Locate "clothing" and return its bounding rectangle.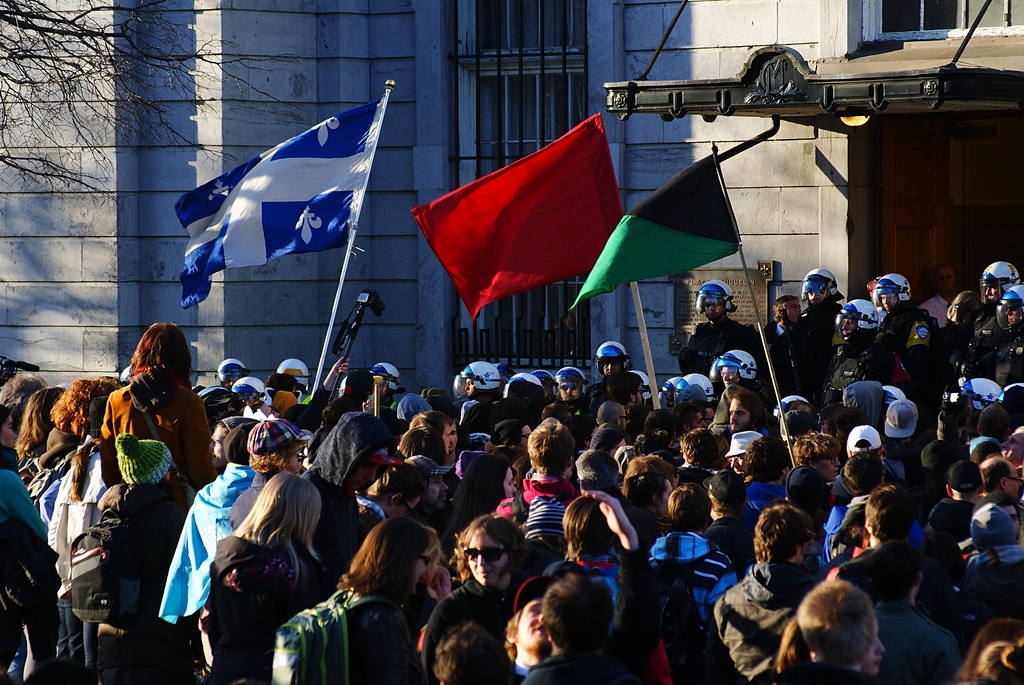
l=966, t=306, r=1023, b=390.
